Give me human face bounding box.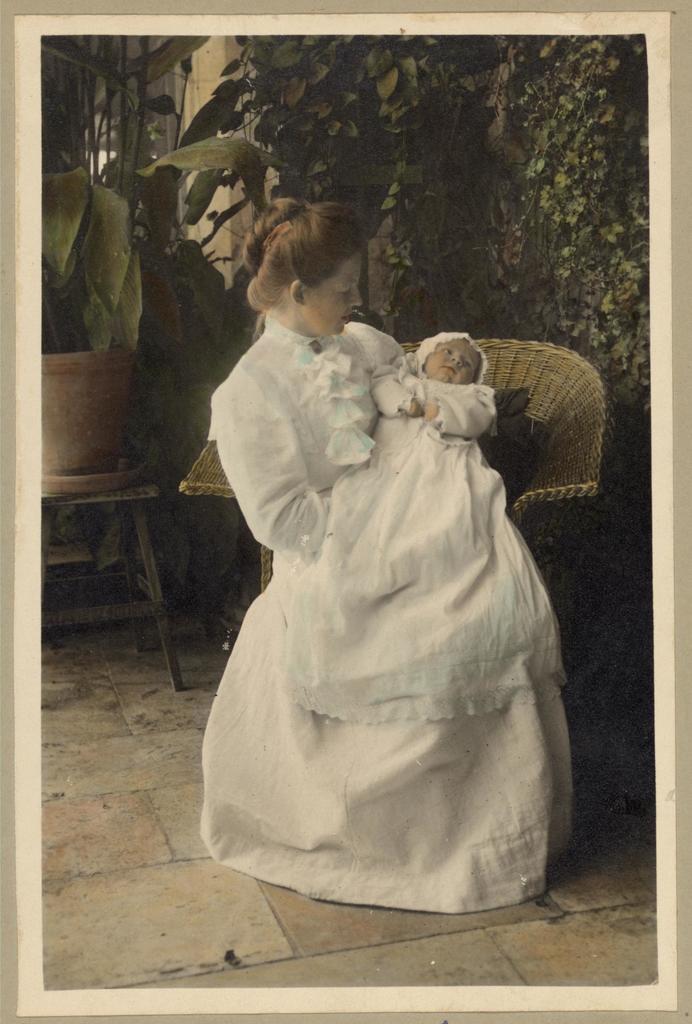
(x1=299, y1=248, x2=364, y2=335).
